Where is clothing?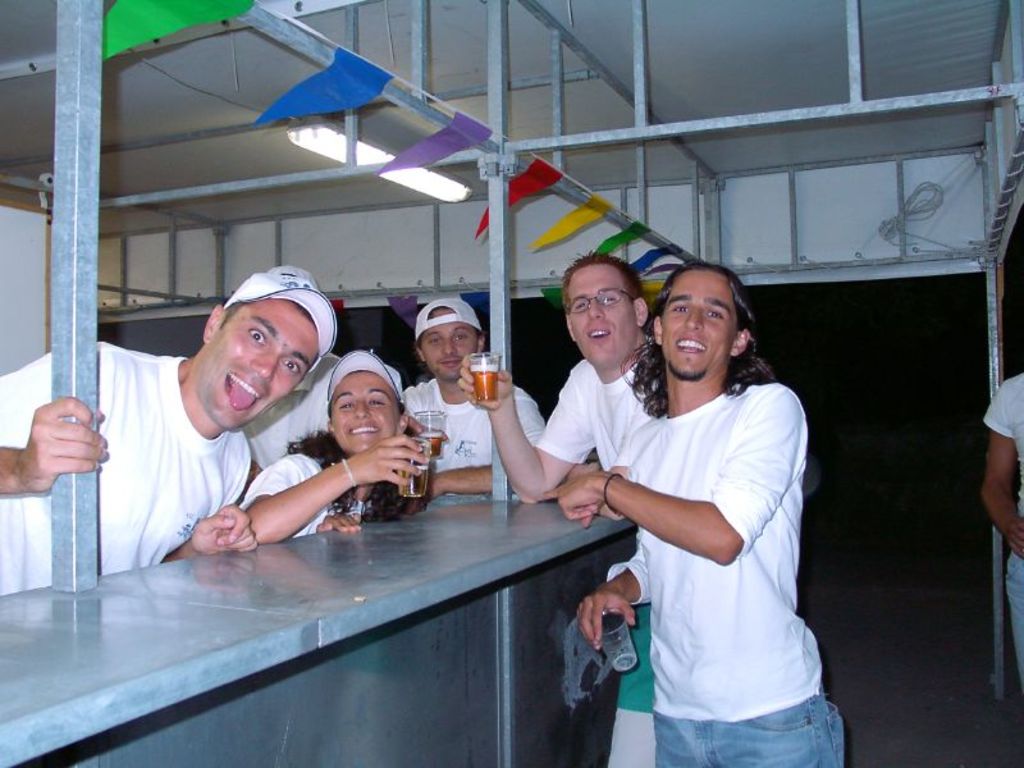
select_region(571, 305, 828, 746).
